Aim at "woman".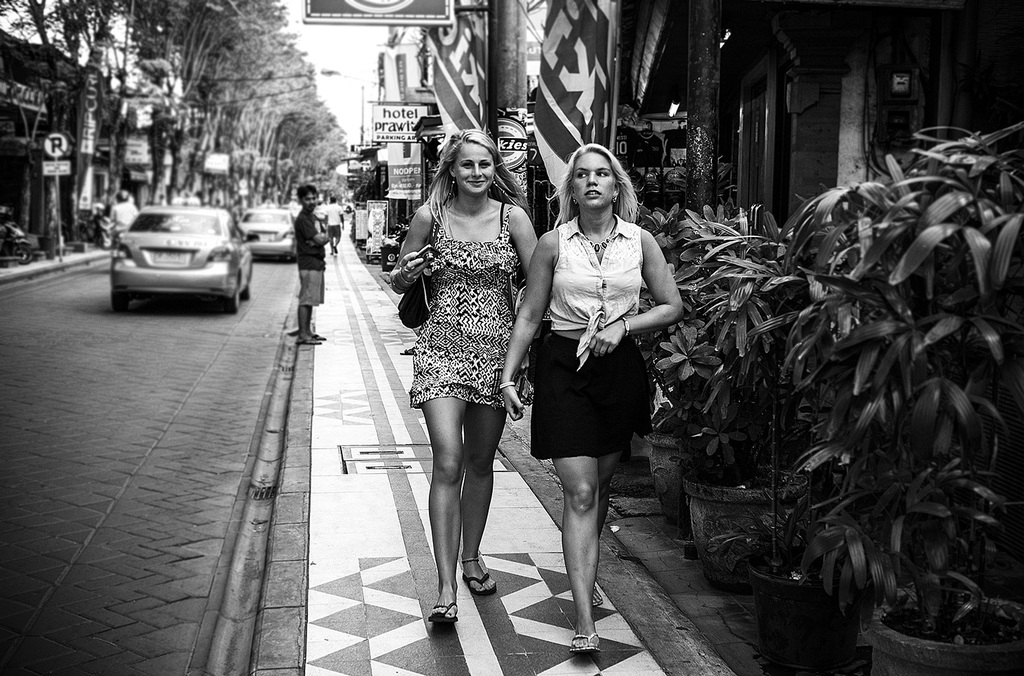
Aimed at <bbox>390, 129, 542, 618</bbox>.
